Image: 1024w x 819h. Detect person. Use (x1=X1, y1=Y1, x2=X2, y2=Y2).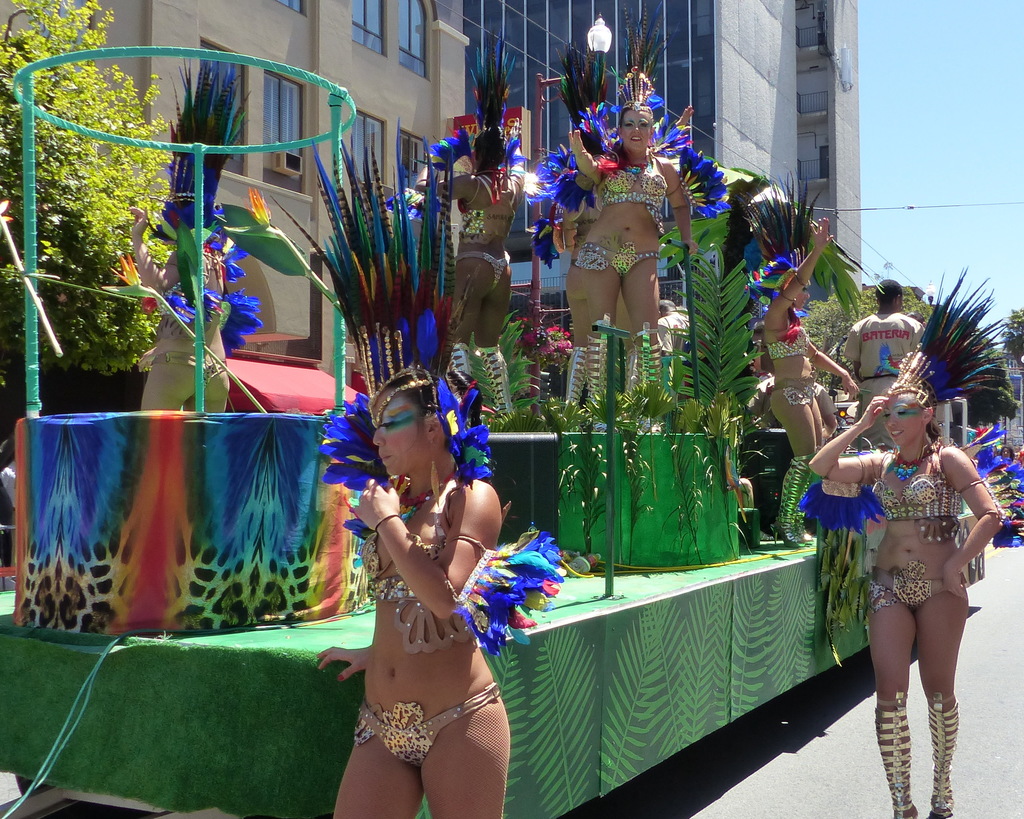
(x1=338, y1=378, x2=496, y2=818).
